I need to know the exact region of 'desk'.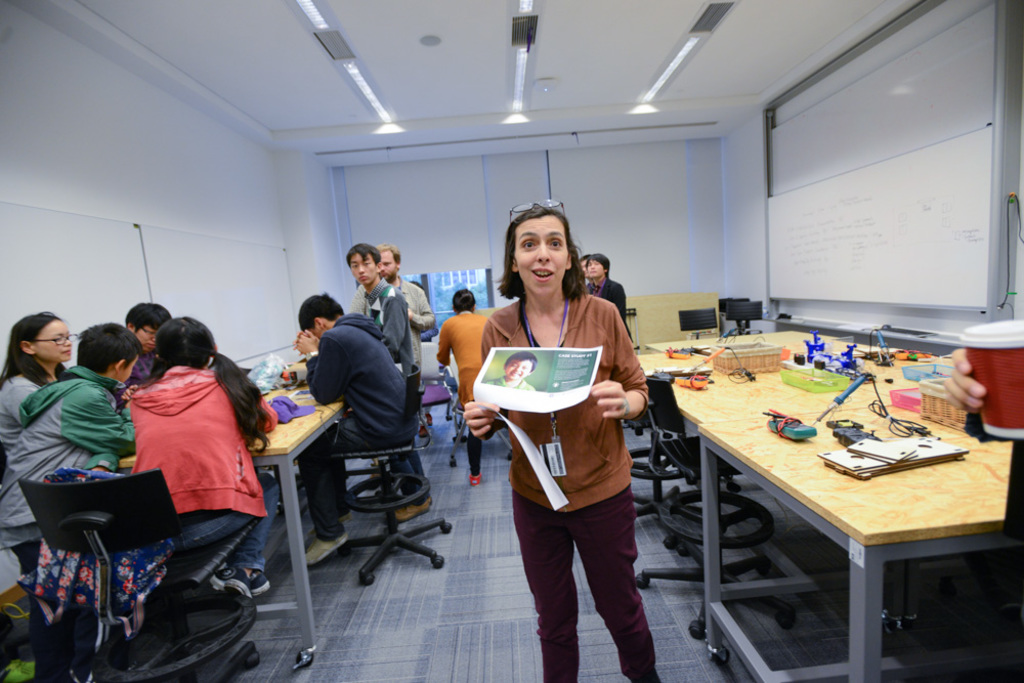
Region: <region>570, 316, 965, 681</region>.
